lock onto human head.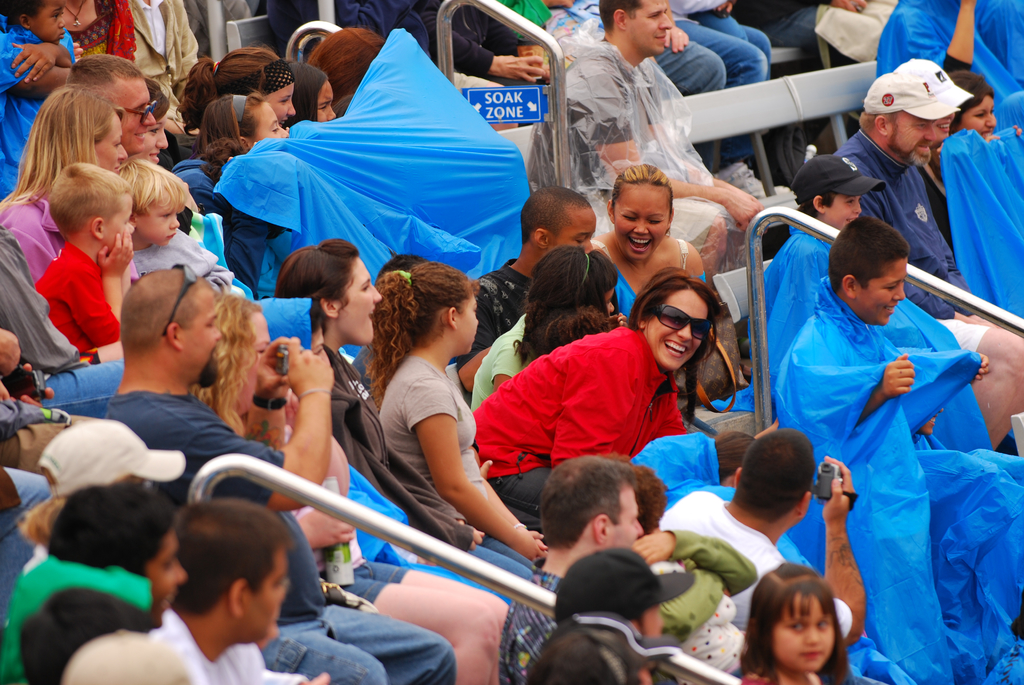
Locked: (x1=604, y1=453, x2=667, y2=535).
